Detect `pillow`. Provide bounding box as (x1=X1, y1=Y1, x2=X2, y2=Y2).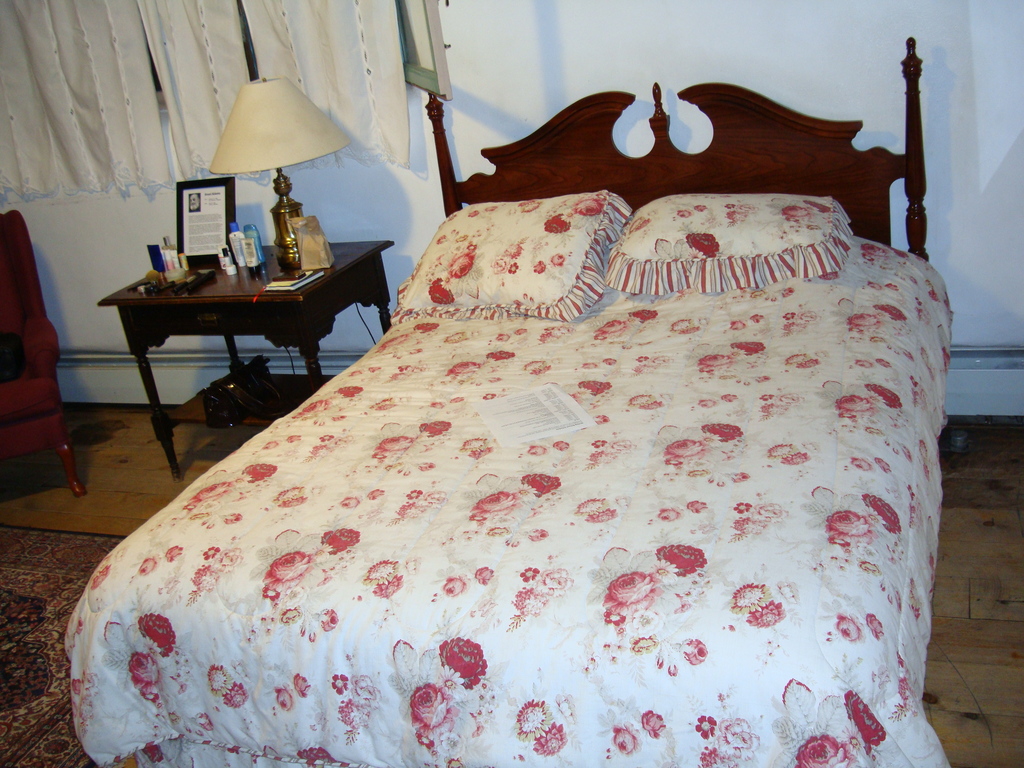
(x1=601, y1=189, x2=844, y2=285).
